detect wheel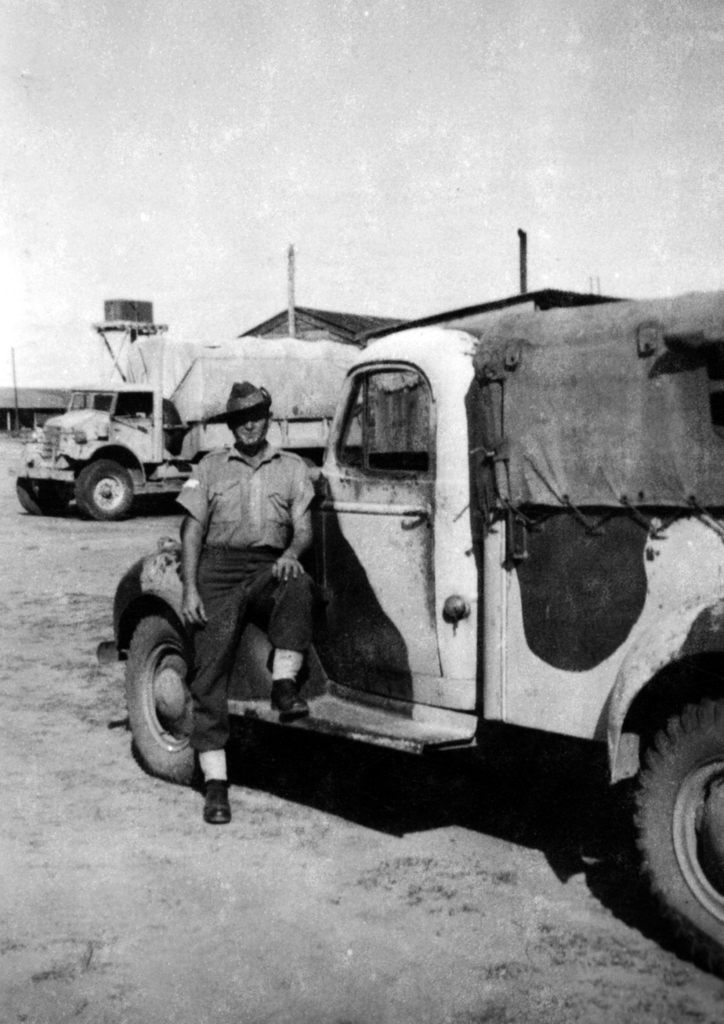
locate(634, 698, 723, 946)
